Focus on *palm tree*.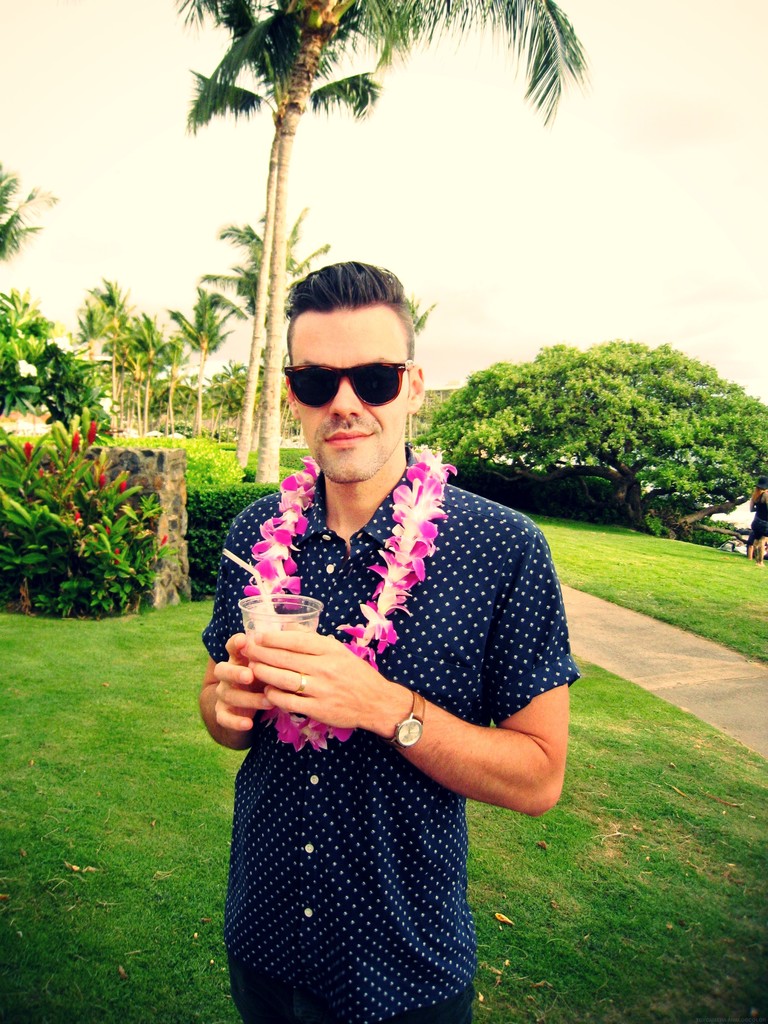
Focused at left=200, top=211, right=327, bottom=467.
